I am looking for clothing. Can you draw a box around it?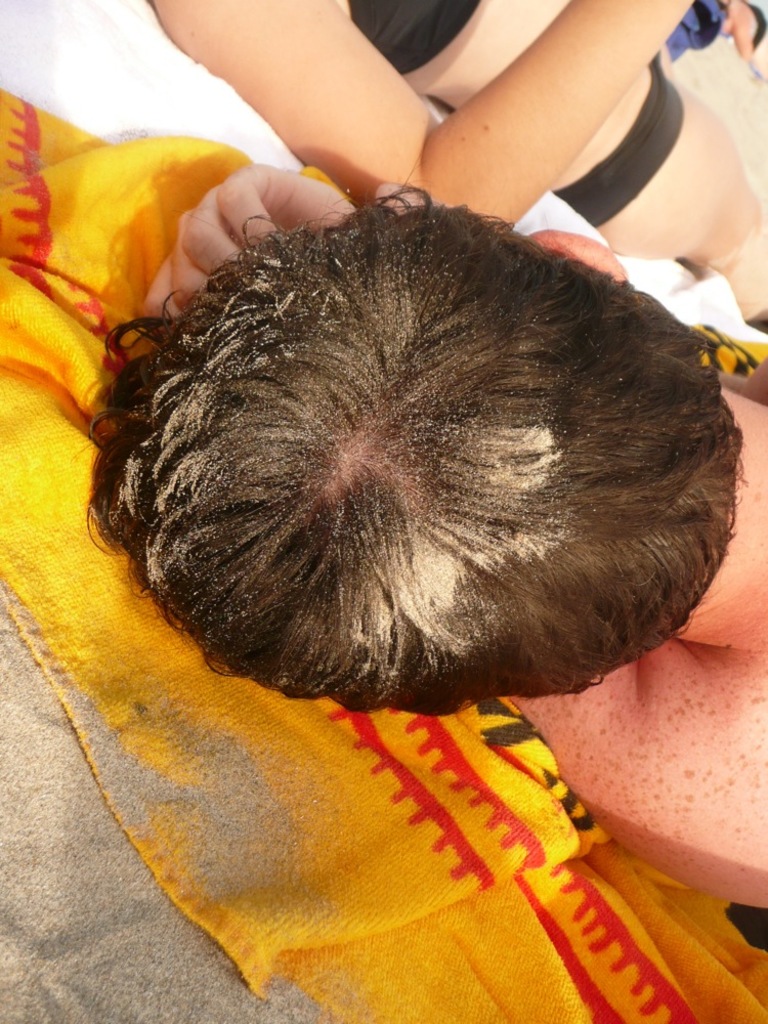
Sure, the bounding box is detection(555, 43, 681, 237).
